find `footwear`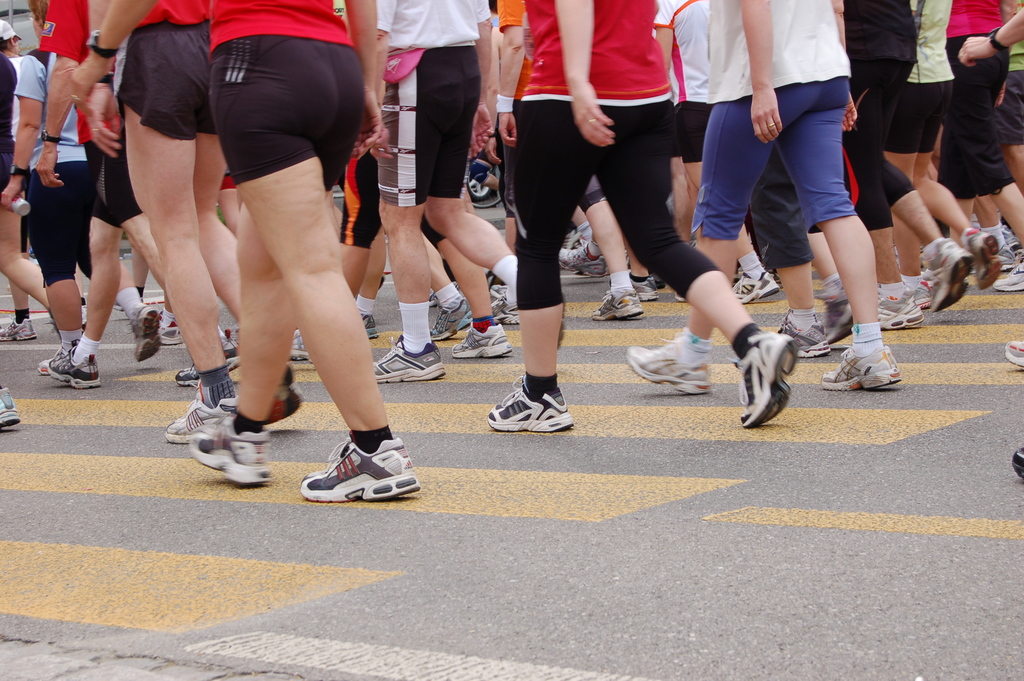
crop(188, 413, 274, 486)
